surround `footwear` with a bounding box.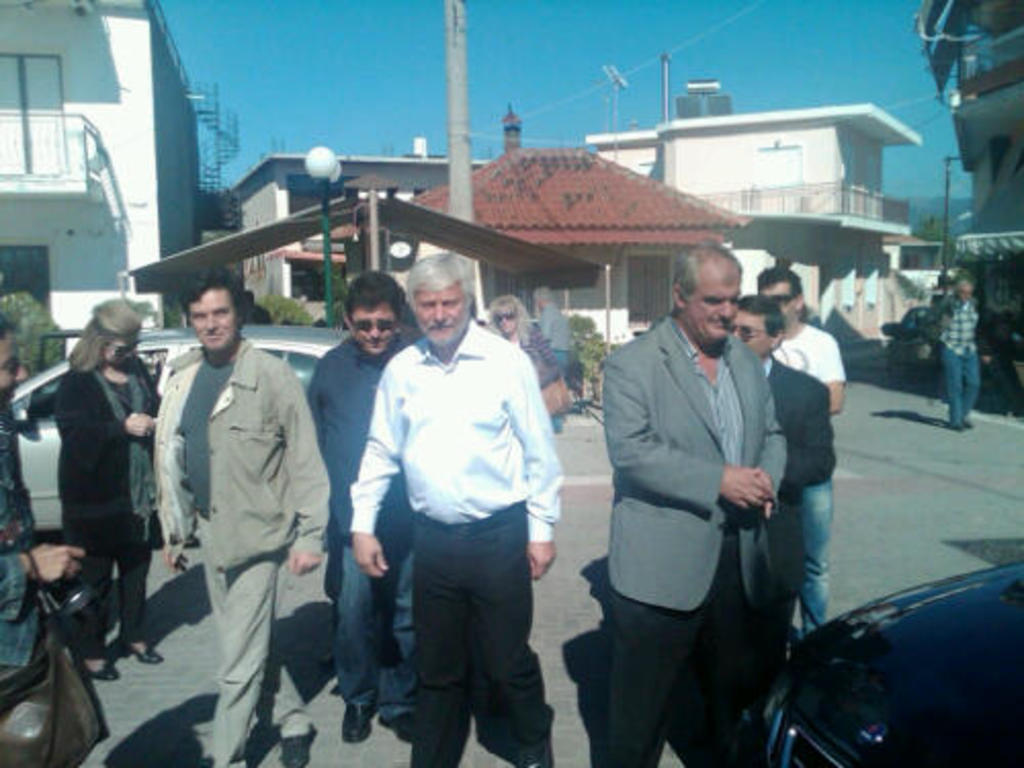
l=281, t=725, r=319, b=766.
